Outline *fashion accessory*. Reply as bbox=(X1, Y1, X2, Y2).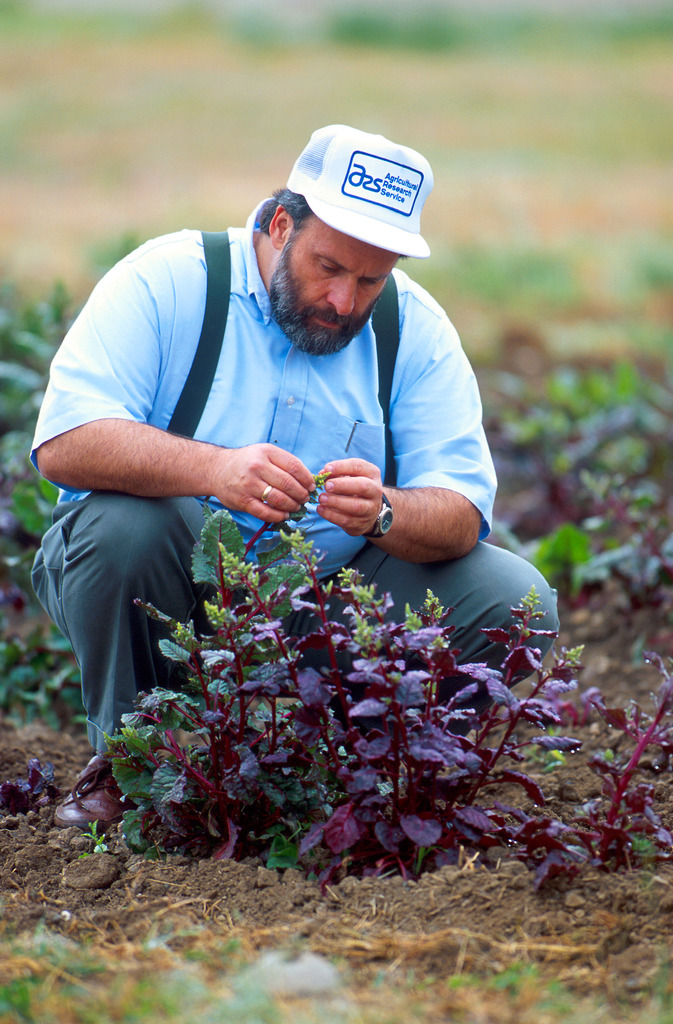
bbox=(361, 489, 395, 540).
